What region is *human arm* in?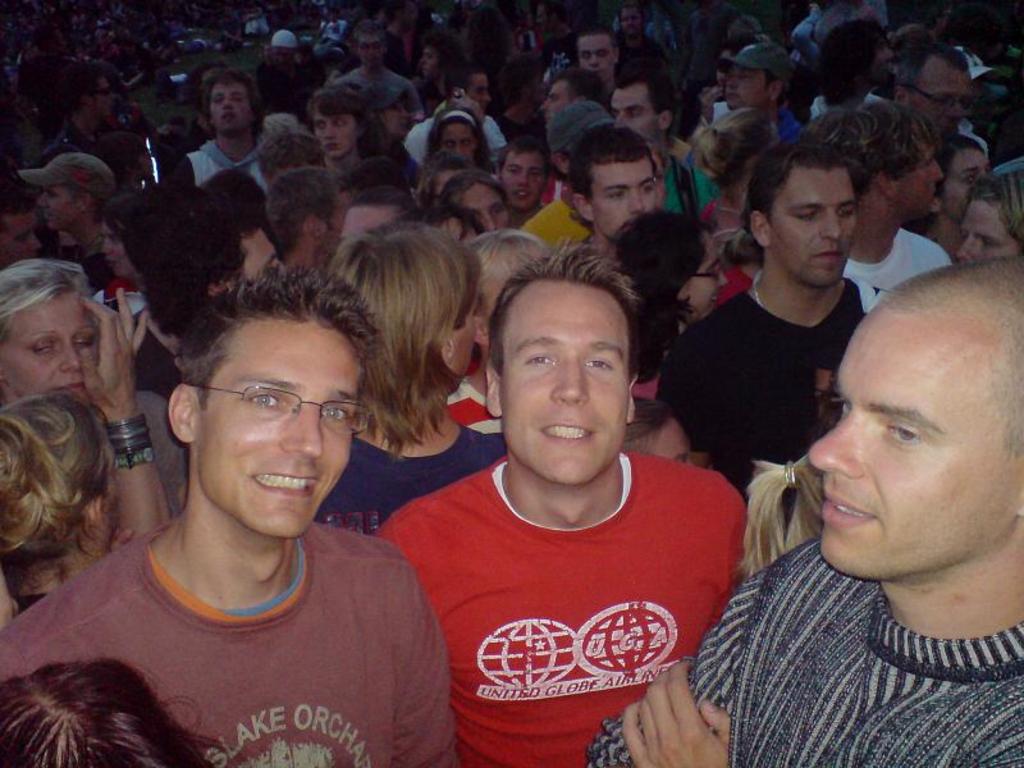
crop(723, 502, 762, 598).
